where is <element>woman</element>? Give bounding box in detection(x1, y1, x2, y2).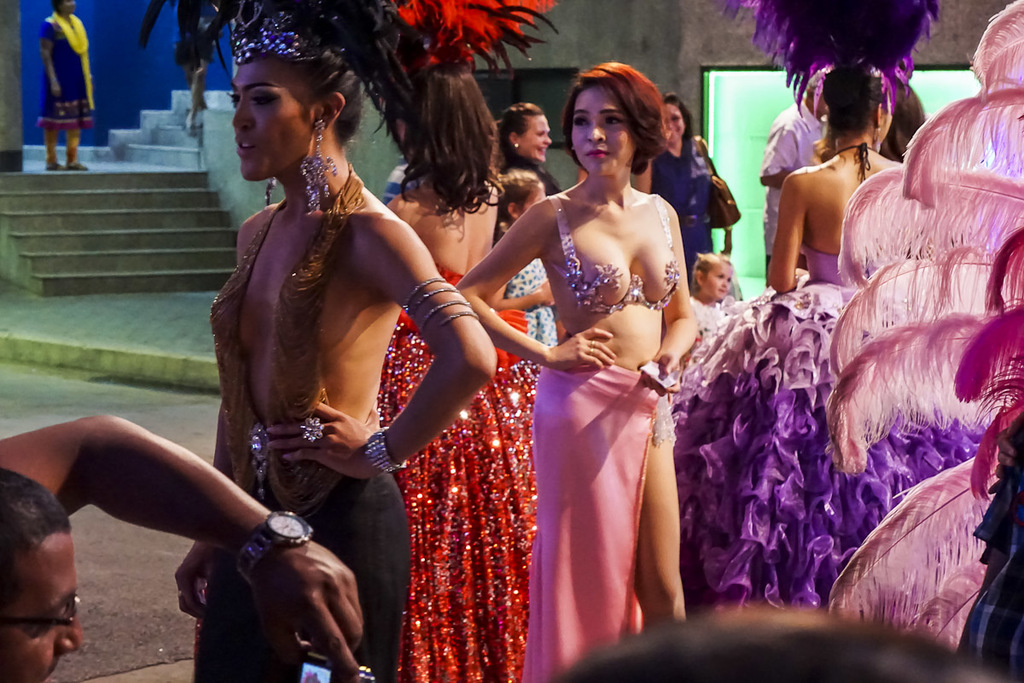
detection(183, 0, 508, 682).
